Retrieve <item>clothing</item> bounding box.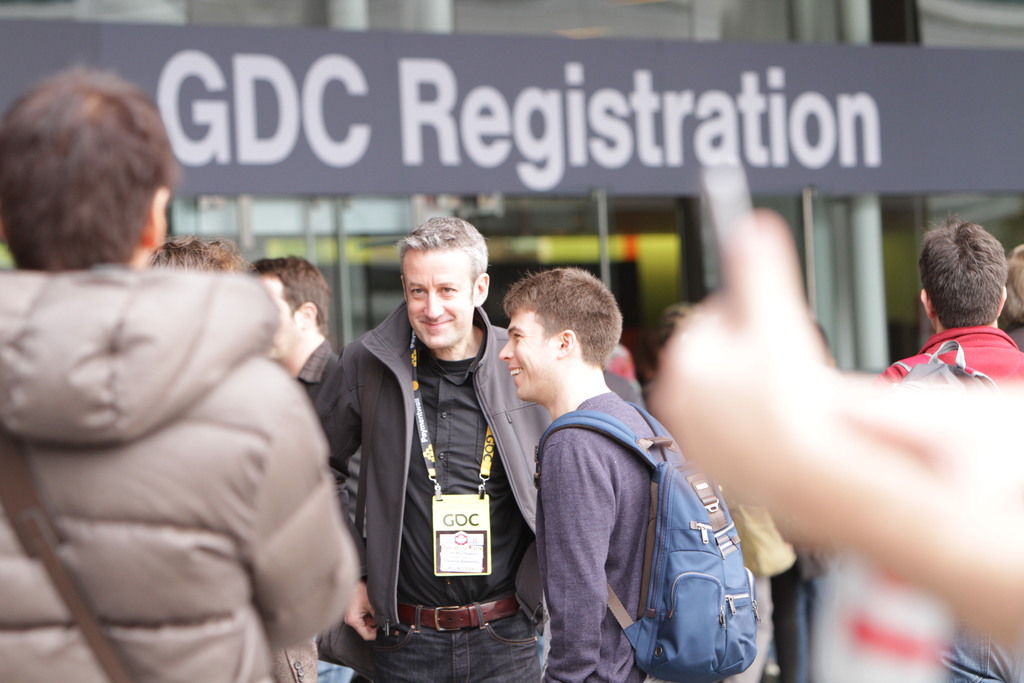
Bounding box: x1=9 y1=217 x2=369 y2=673.
